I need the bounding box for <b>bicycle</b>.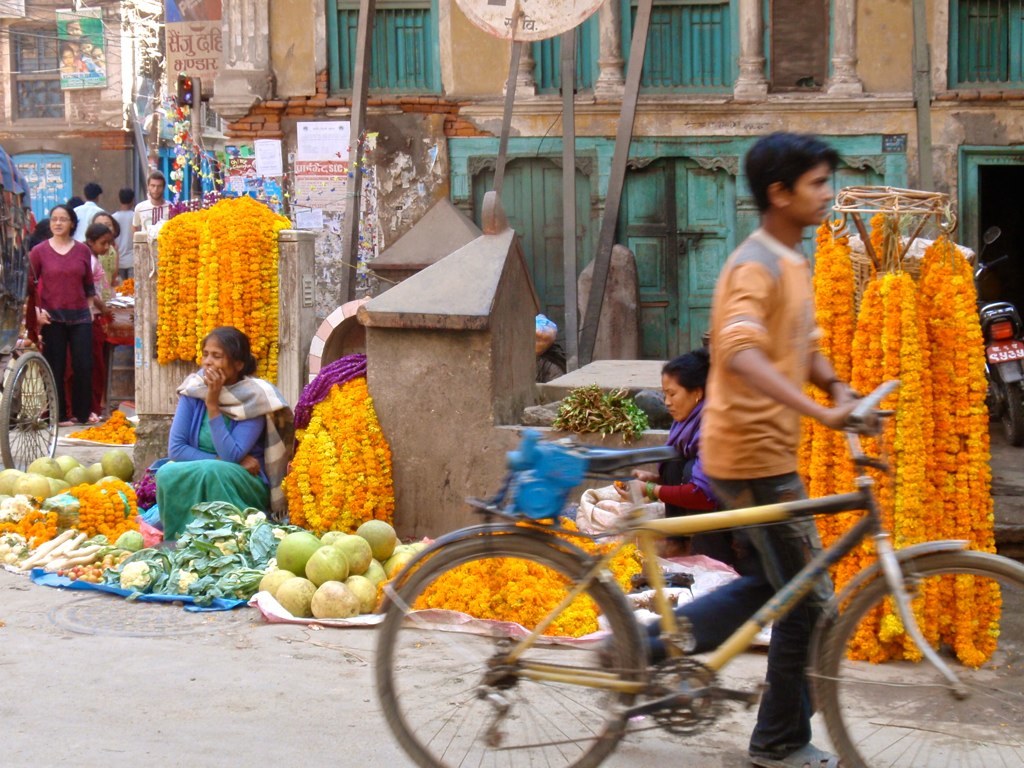
Here it is: <box>0,356,65,487</box>.
